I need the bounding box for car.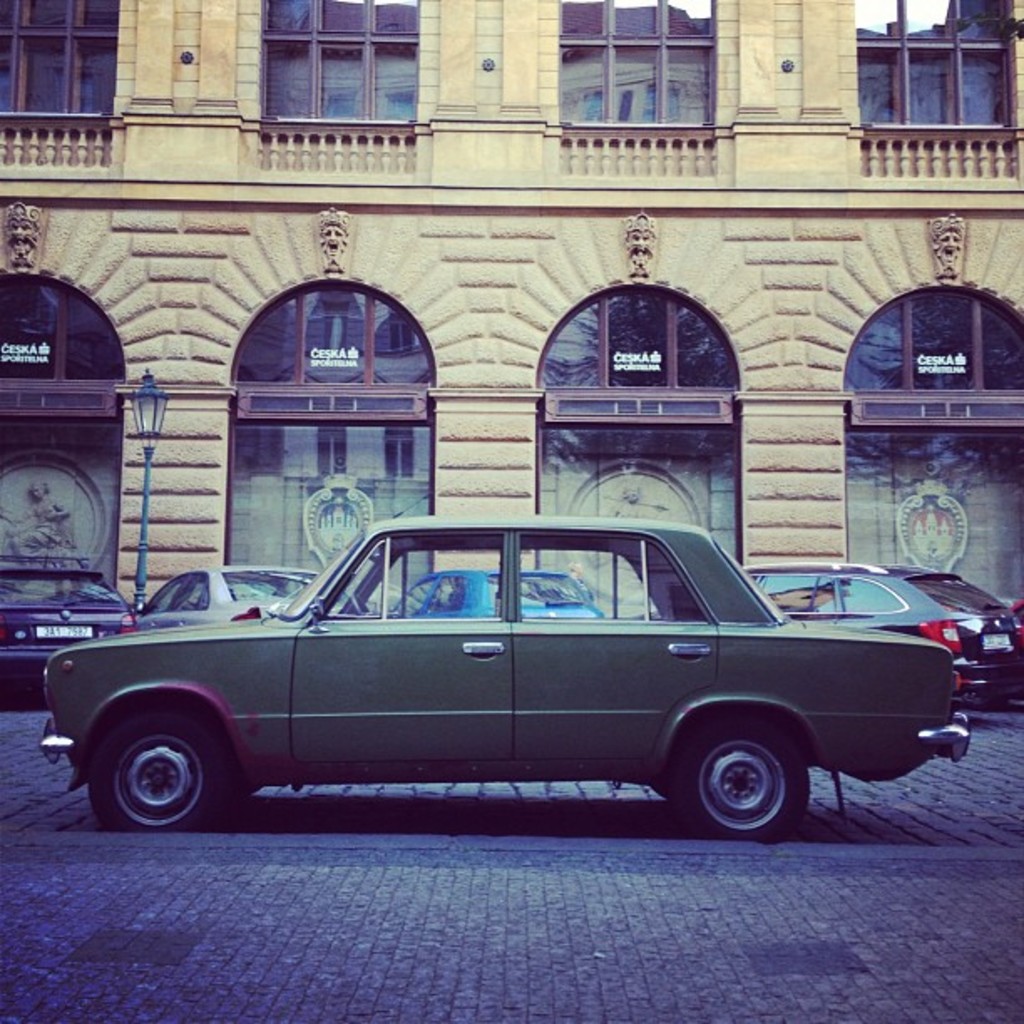
Here it is: {"x1": 393, "y1": 571, "x2": 609, "y2": 617}.
